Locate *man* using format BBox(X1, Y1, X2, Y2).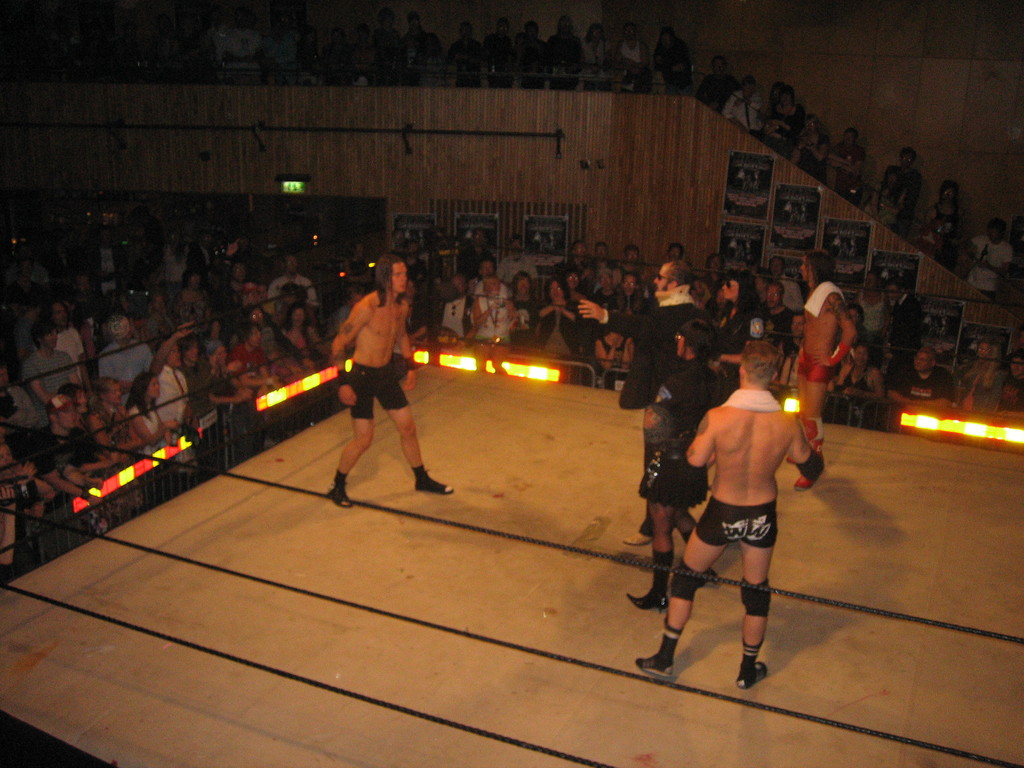
BBox(828, 129, 865, 207).
